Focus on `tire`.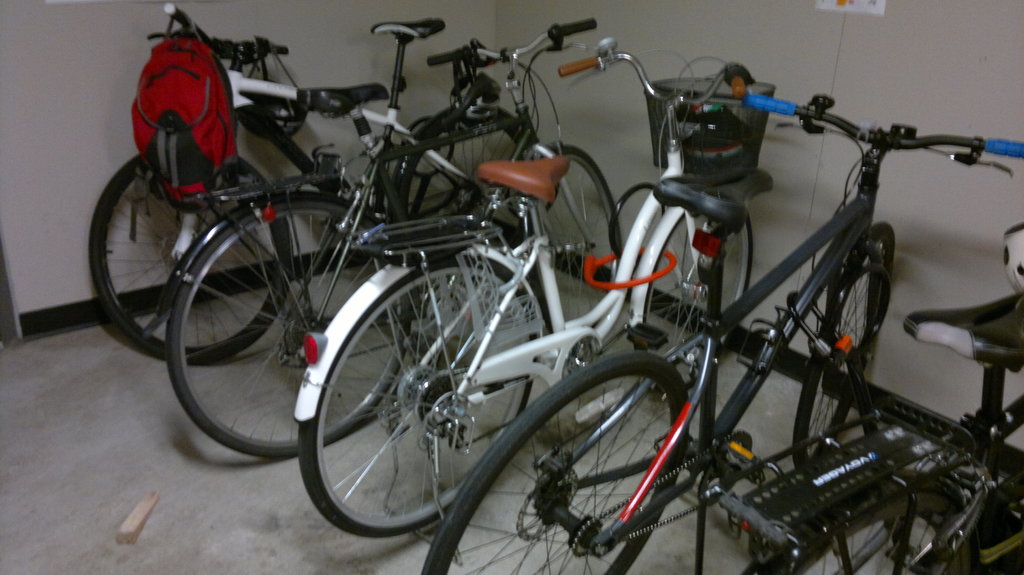
Focused at 89/152/291/359.
